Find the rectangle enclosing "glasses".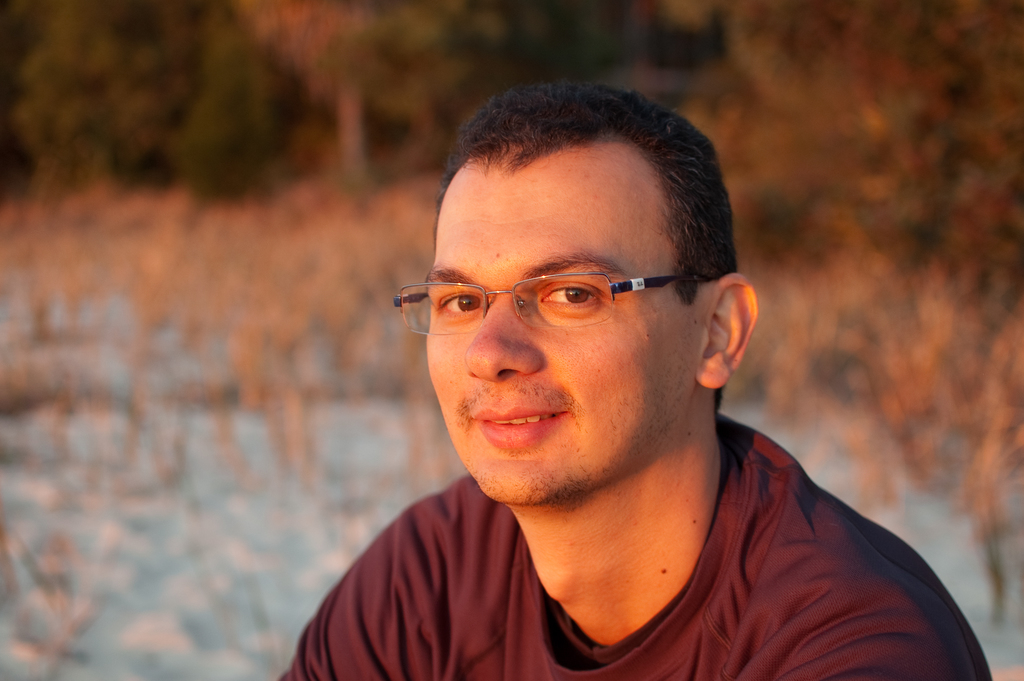
(388, 265, 715, 336).
